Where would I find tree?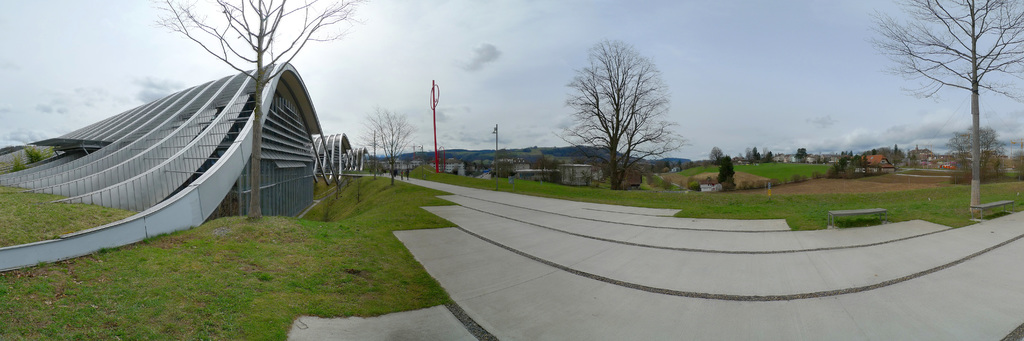
At [left=549, top=39, right=684, bottom=194].
